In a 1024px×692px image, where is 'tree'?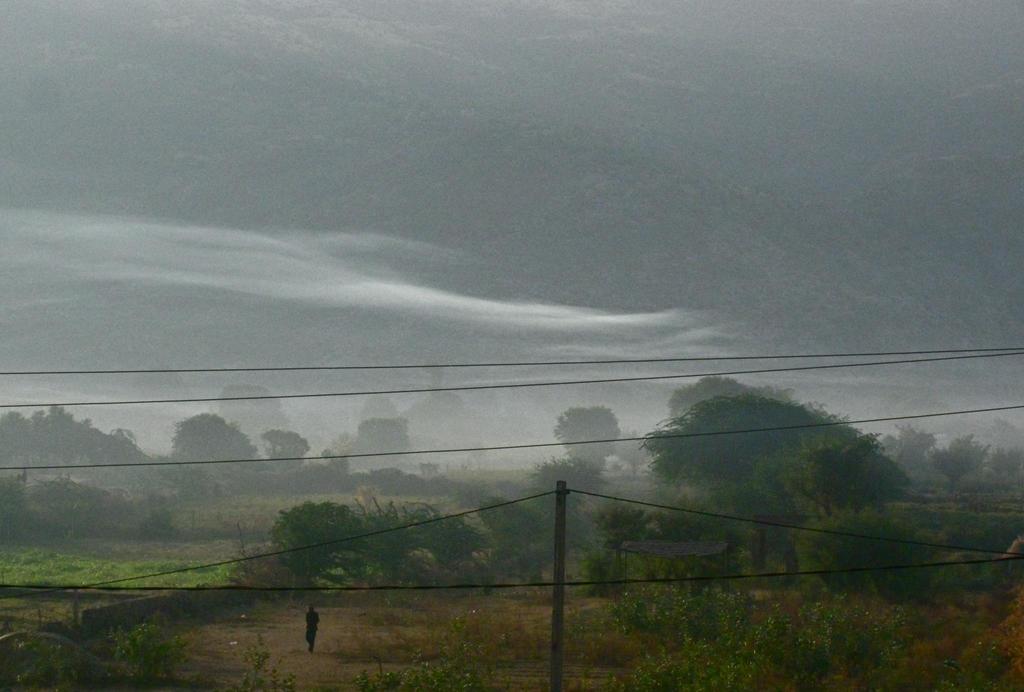
[x1=325, y1=437, x2=351, y2=479].
